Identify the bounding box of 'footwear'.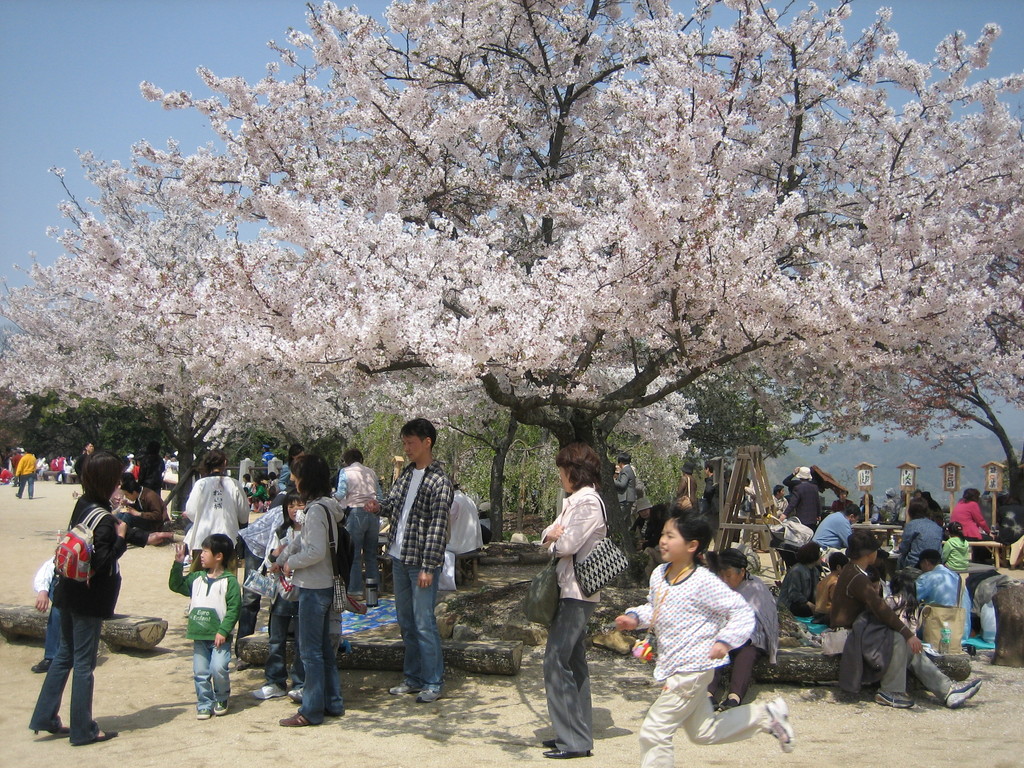
(761,698,796,760).
